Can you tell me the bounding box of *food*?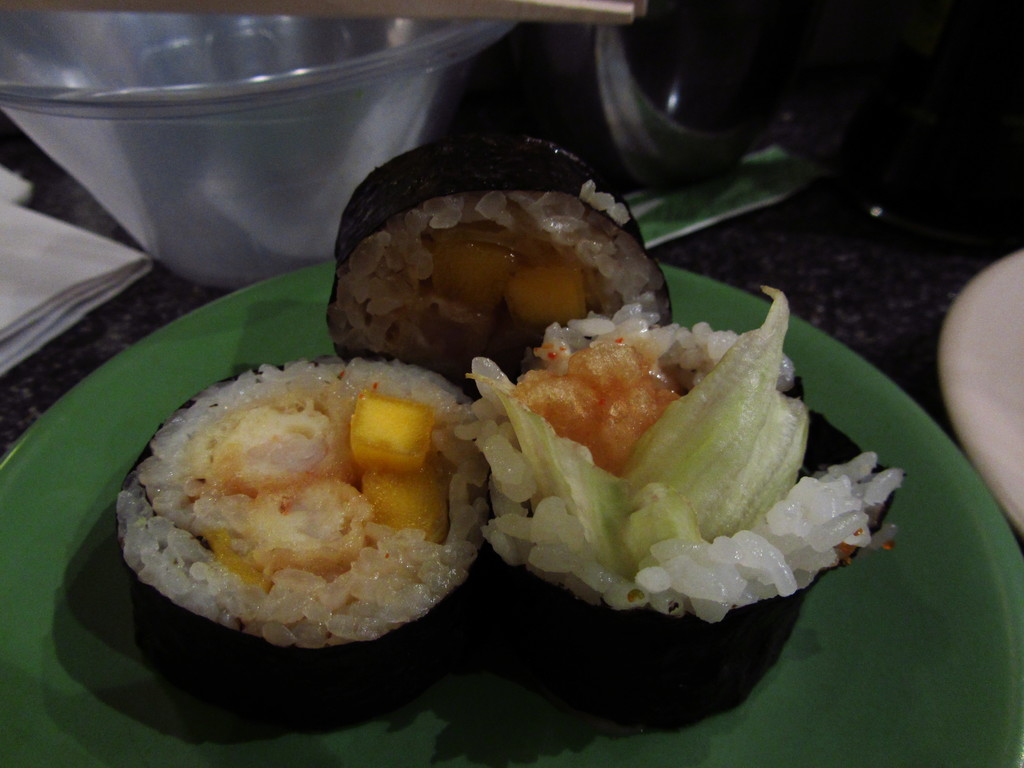
BBox(321, 129, 676, 392).
